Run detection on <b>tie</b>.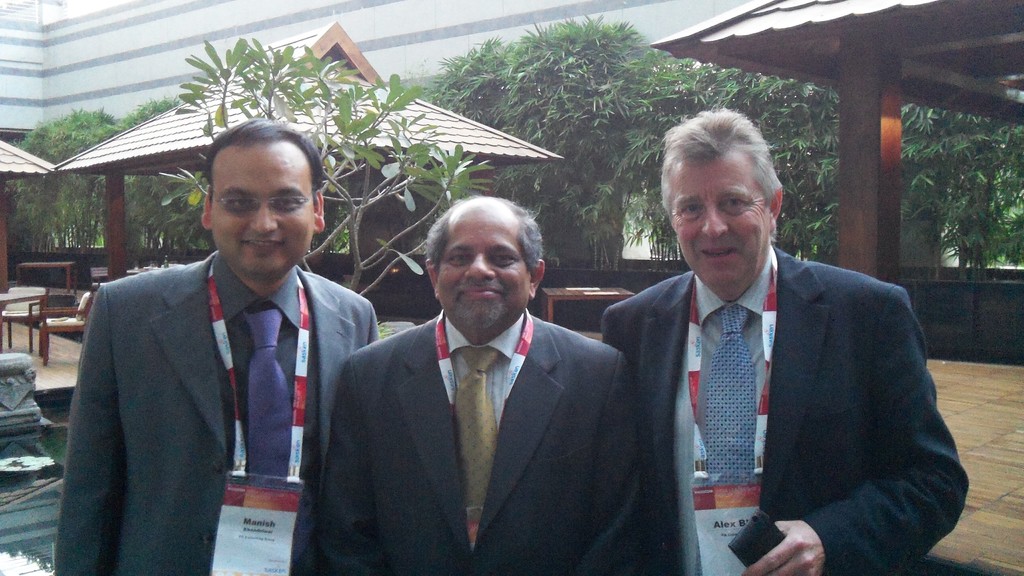
Result: bbox(243, 307, 292, 476).
